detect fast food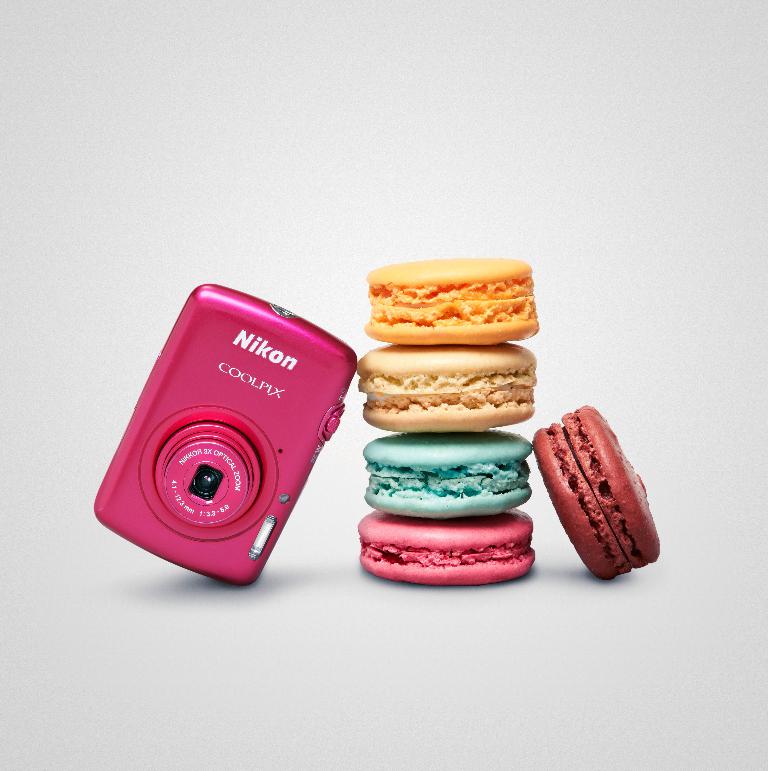
(left=355, top=347, right=548, bottom=432)
